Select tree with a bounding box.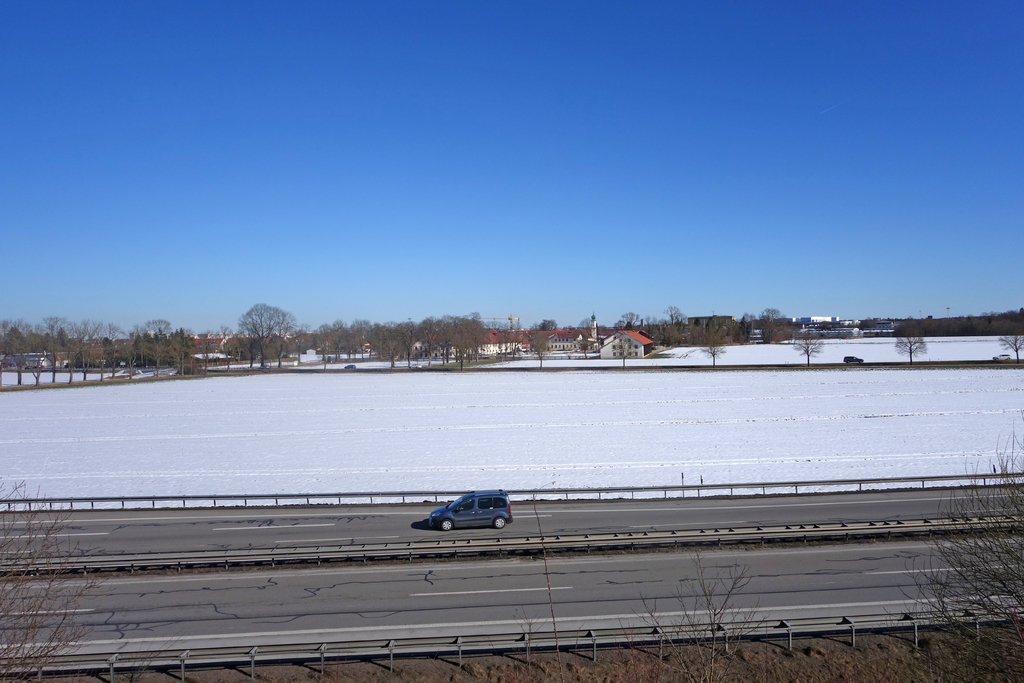
{"left": 637, "top": 313, "right": 663, "bottom": 345}.
